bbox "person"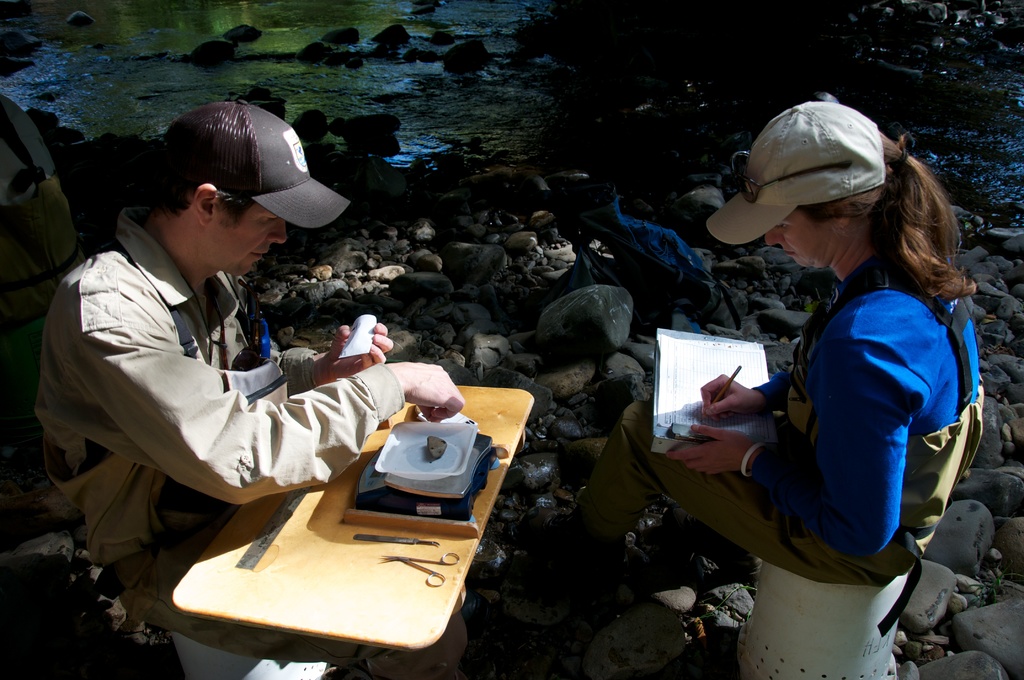
[left=59, top=122, right=408, bottom=639]
